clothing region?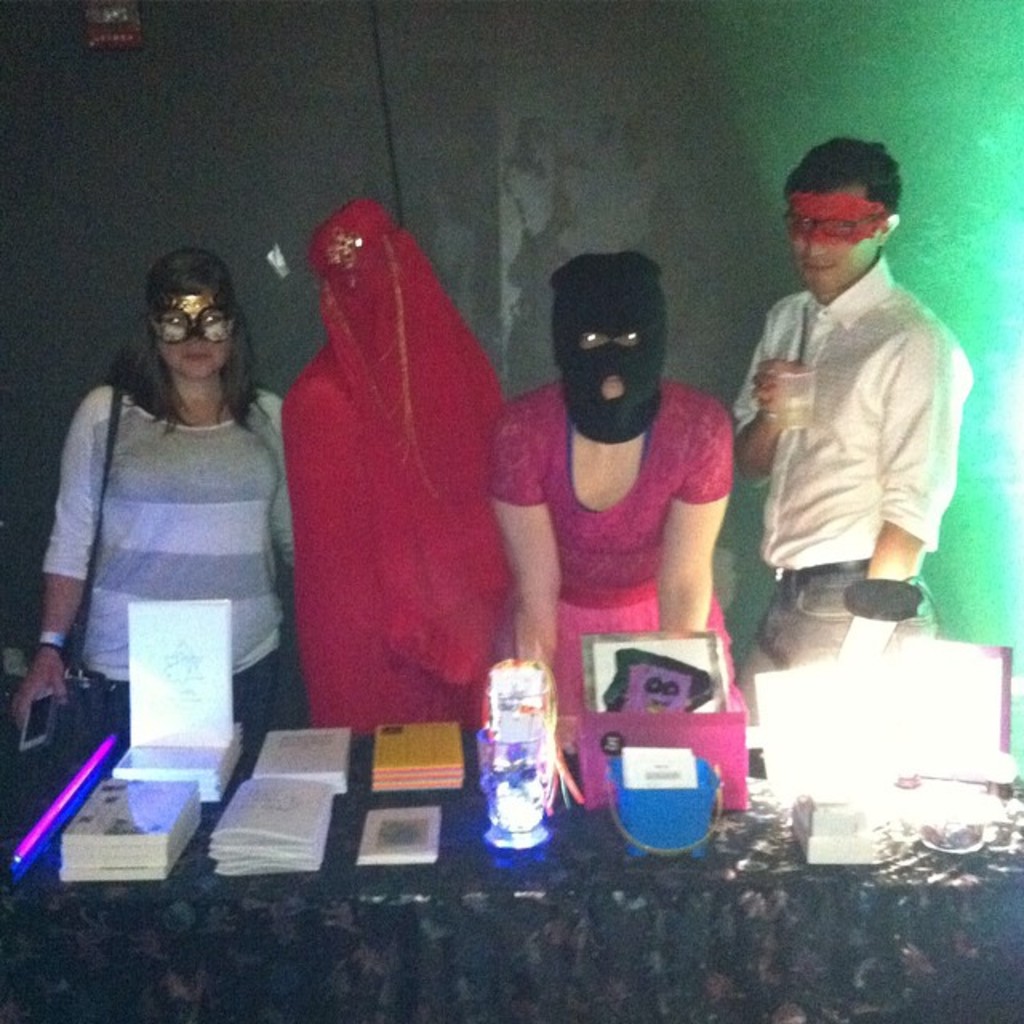
locate(267, 192, 518, 770)
